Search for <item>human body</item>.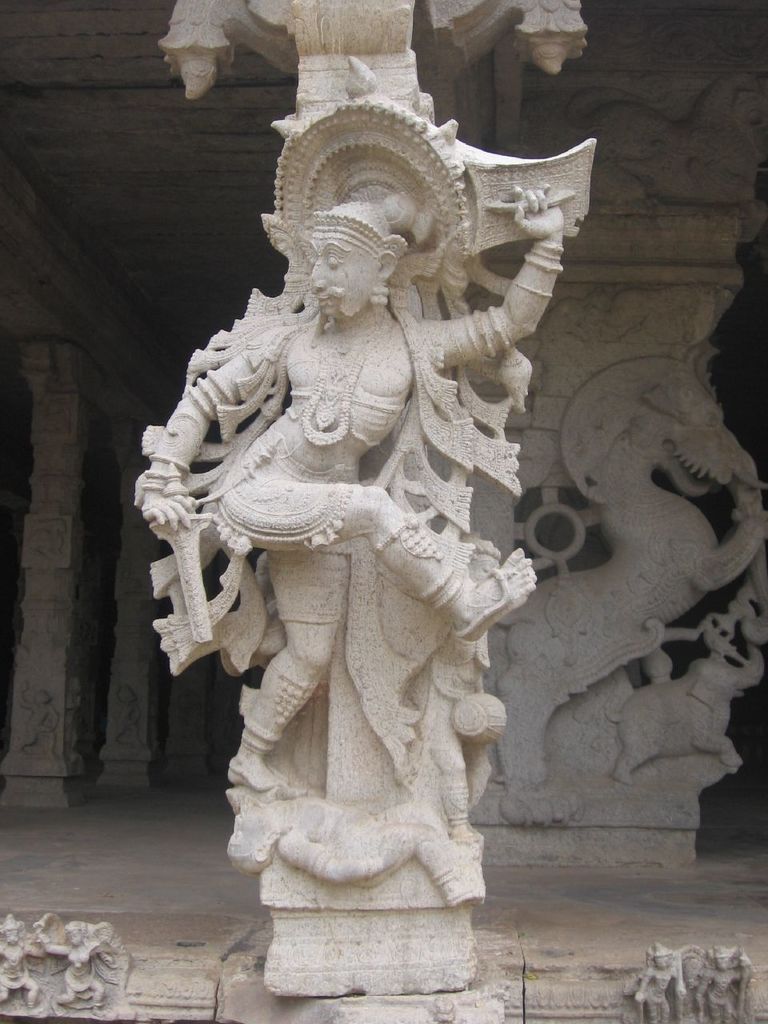
Found at bbox=(44, 936, 106, 1008).
